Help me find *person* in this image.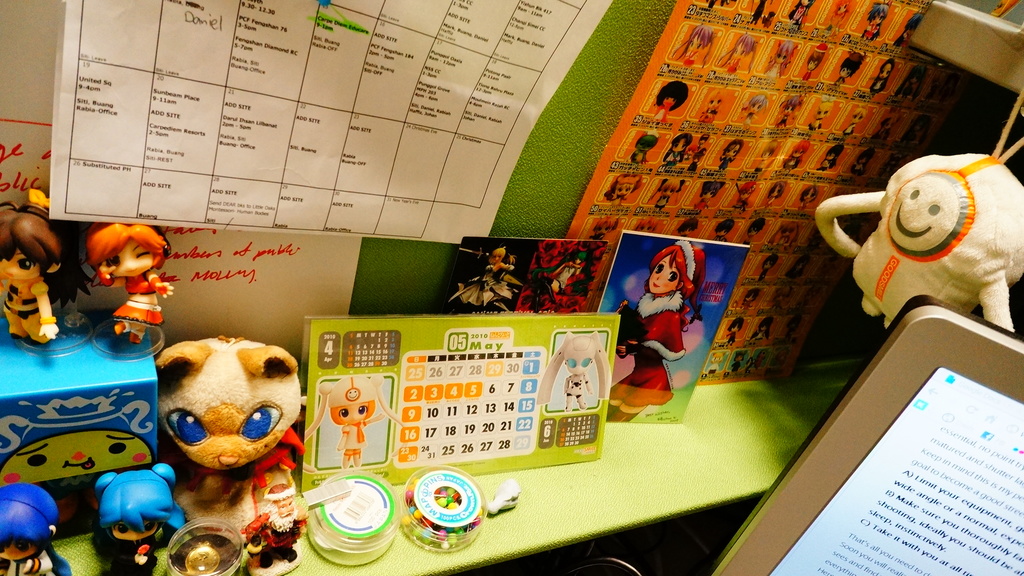
Found it: (98,469,190,575).
